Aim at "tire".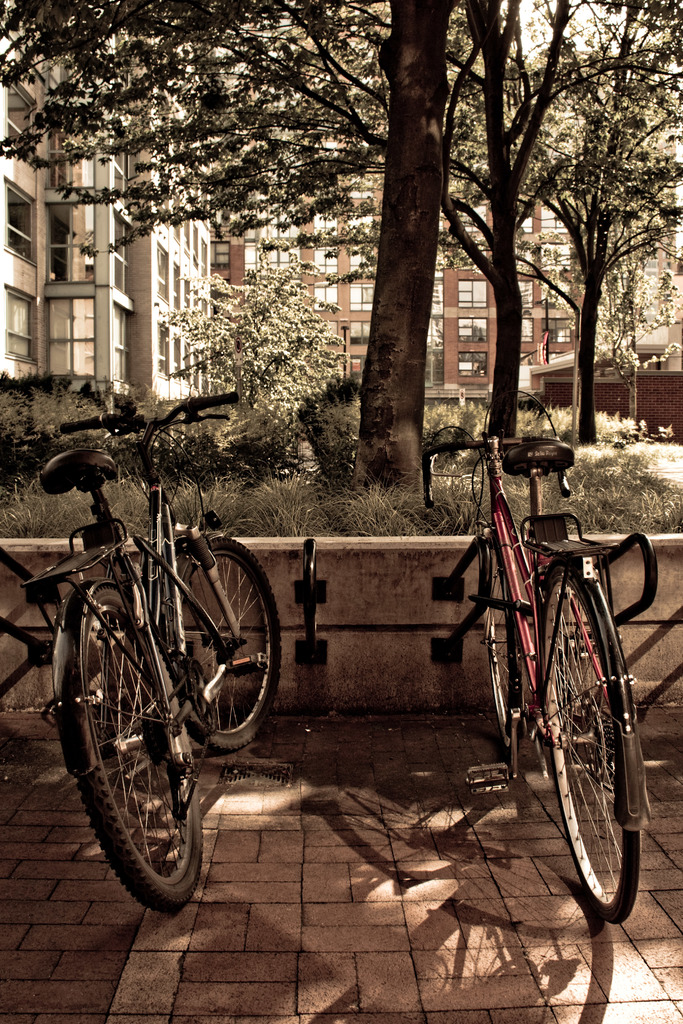
Aimed at x1=79 y1=588 x2=208 y2=918.
